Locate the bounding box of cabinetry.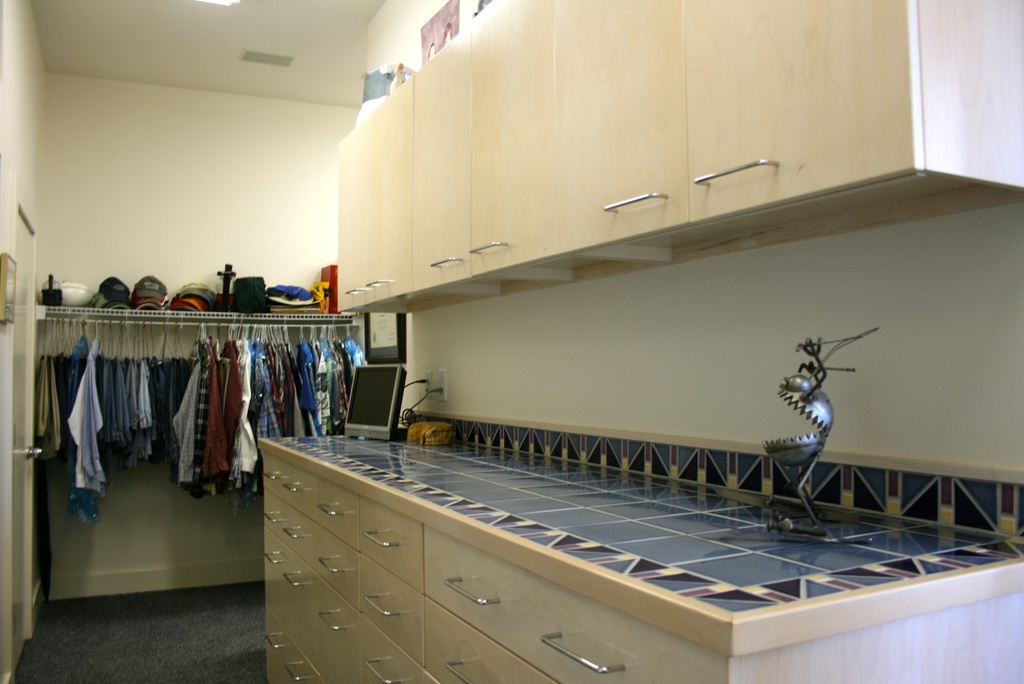
Bounding box: (260, 417, 1023, 683).
